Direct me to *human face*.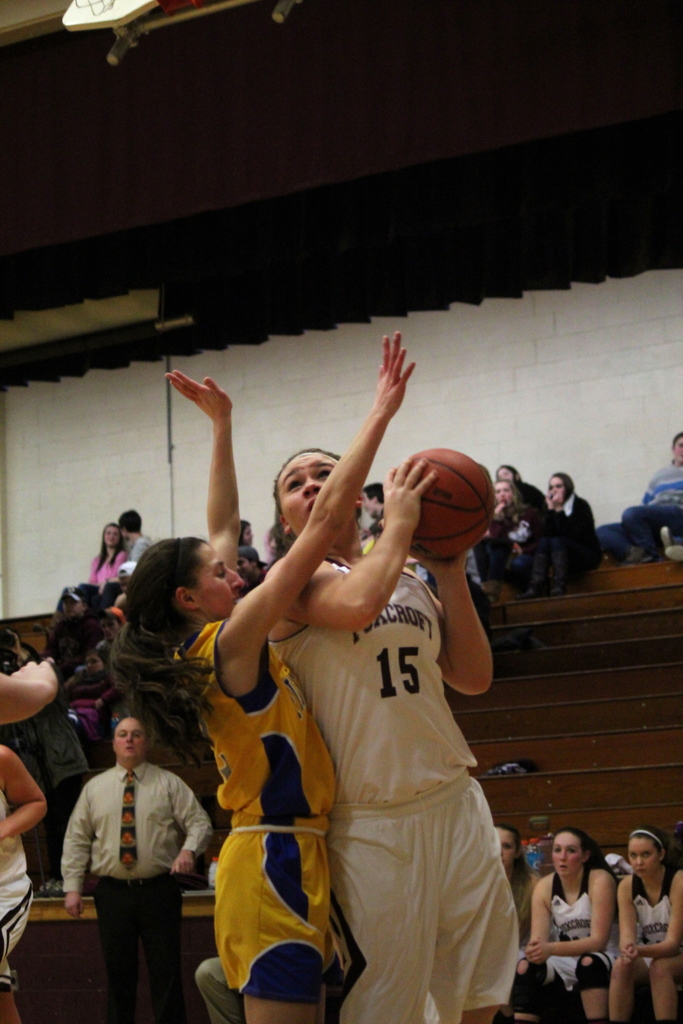
Direction: x1=119 y1=525 x2=129 y2=543.
